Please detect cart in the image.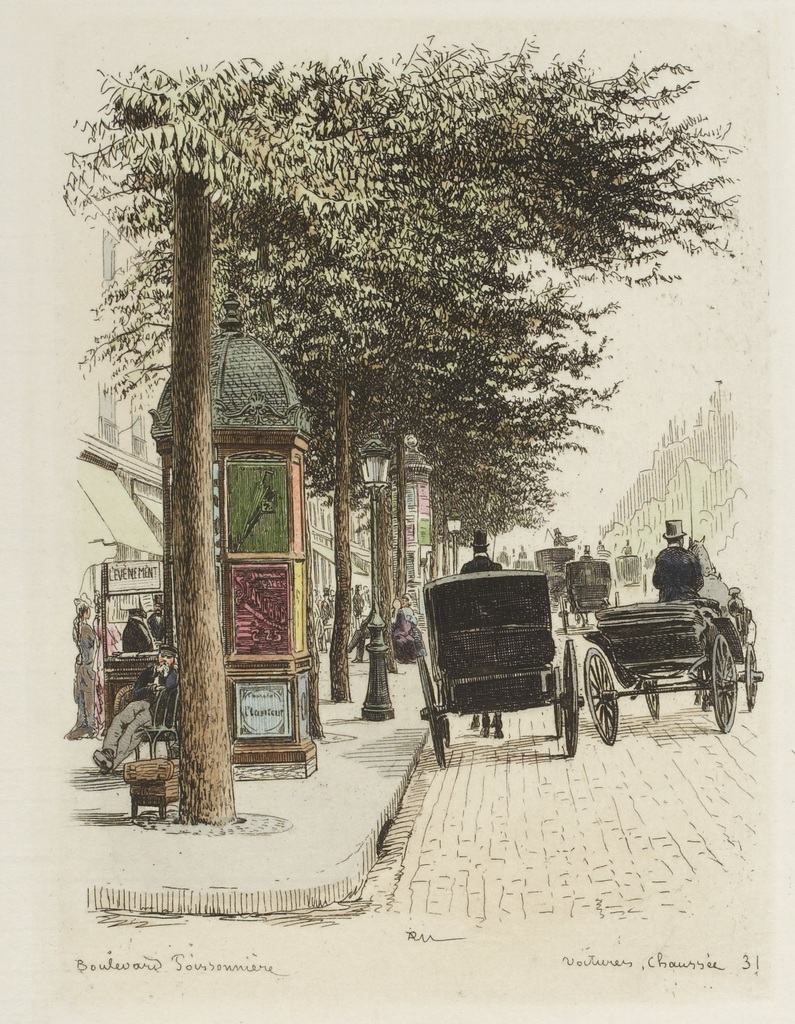
558/555/619/630.
